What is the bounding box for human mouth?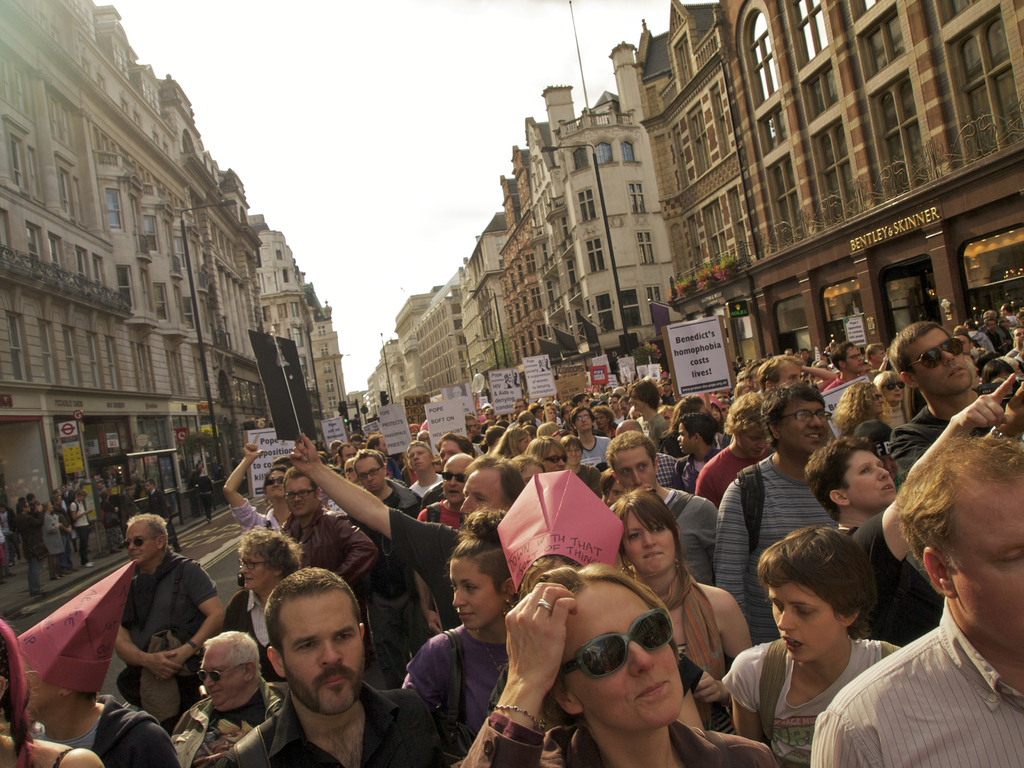
x1=642, y1=552, x2=663, y2=562.
